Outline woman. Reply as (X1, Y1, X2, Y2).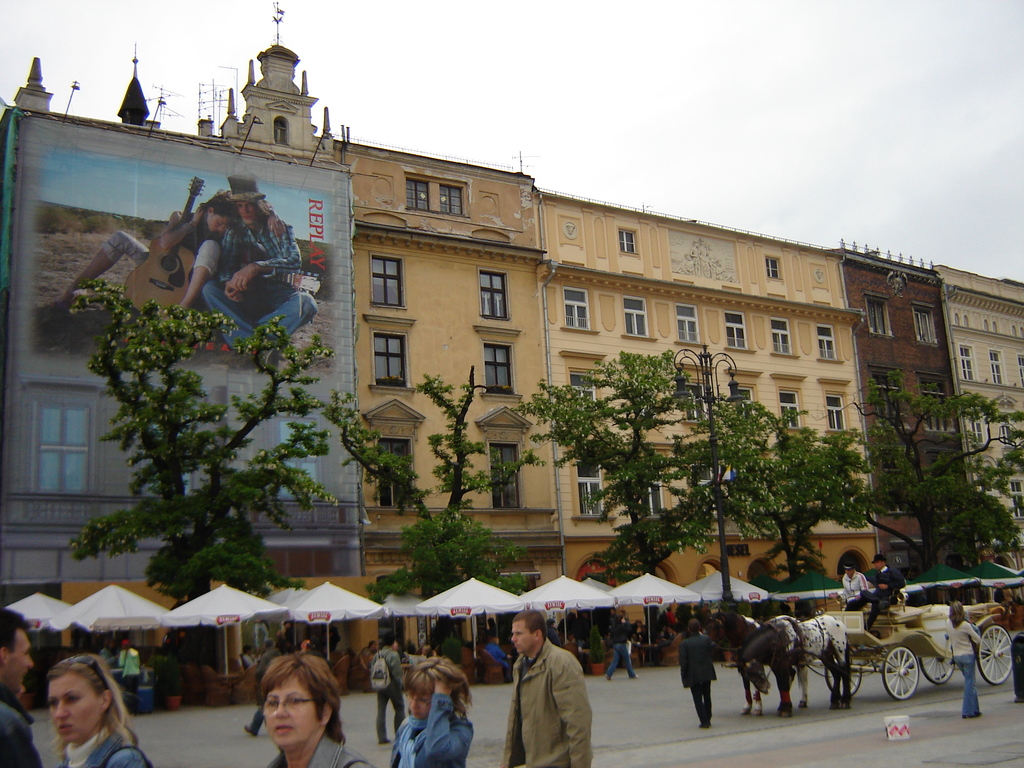
(389, 653, 474, 767).
